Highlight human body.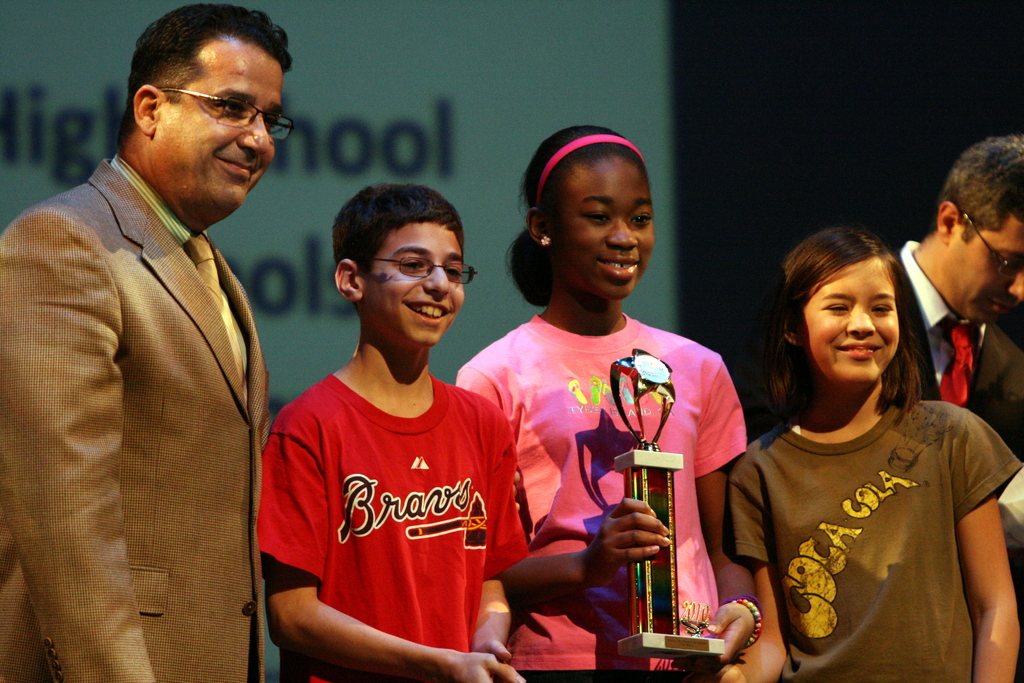
Highlighted region: {"x1": 455, "y1": 306, "x2": 753, "y2": 682}.
